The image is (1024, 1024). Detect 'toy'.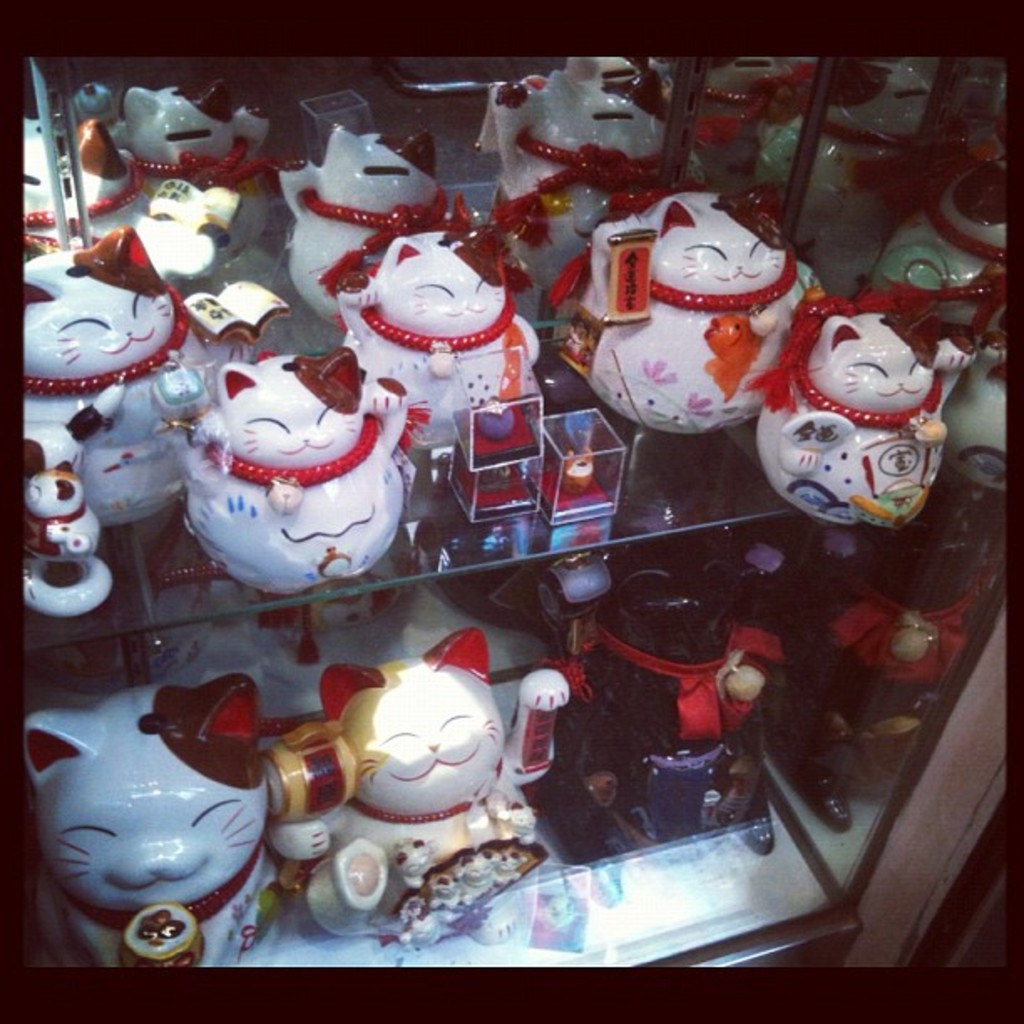
Detection: [110, 174, 254, 284].
